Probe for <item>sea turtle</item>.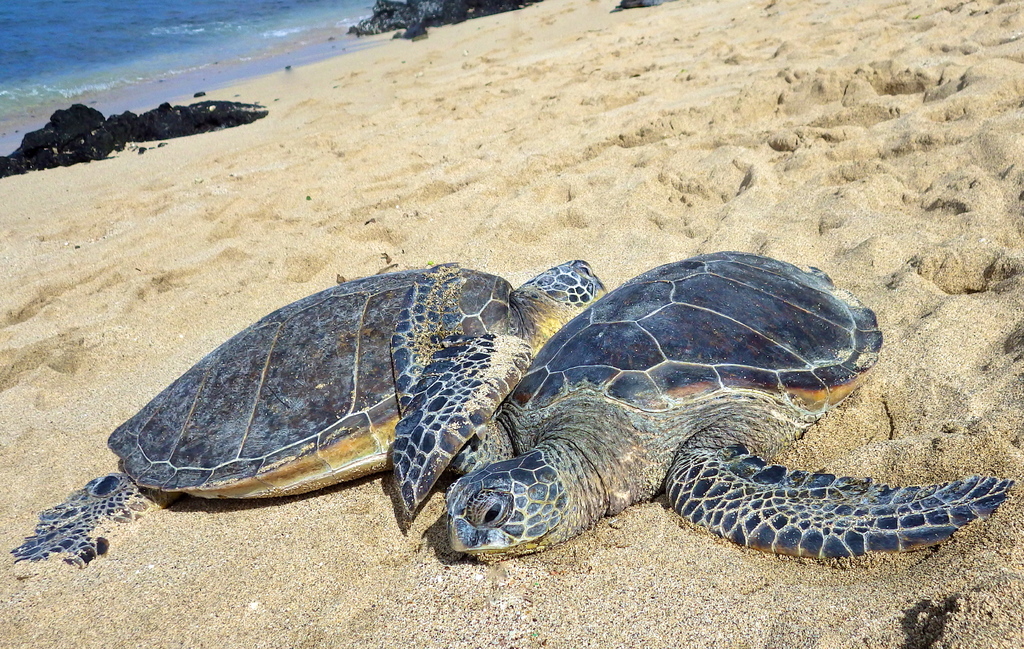
Probe result: (436,246,1015,571).
